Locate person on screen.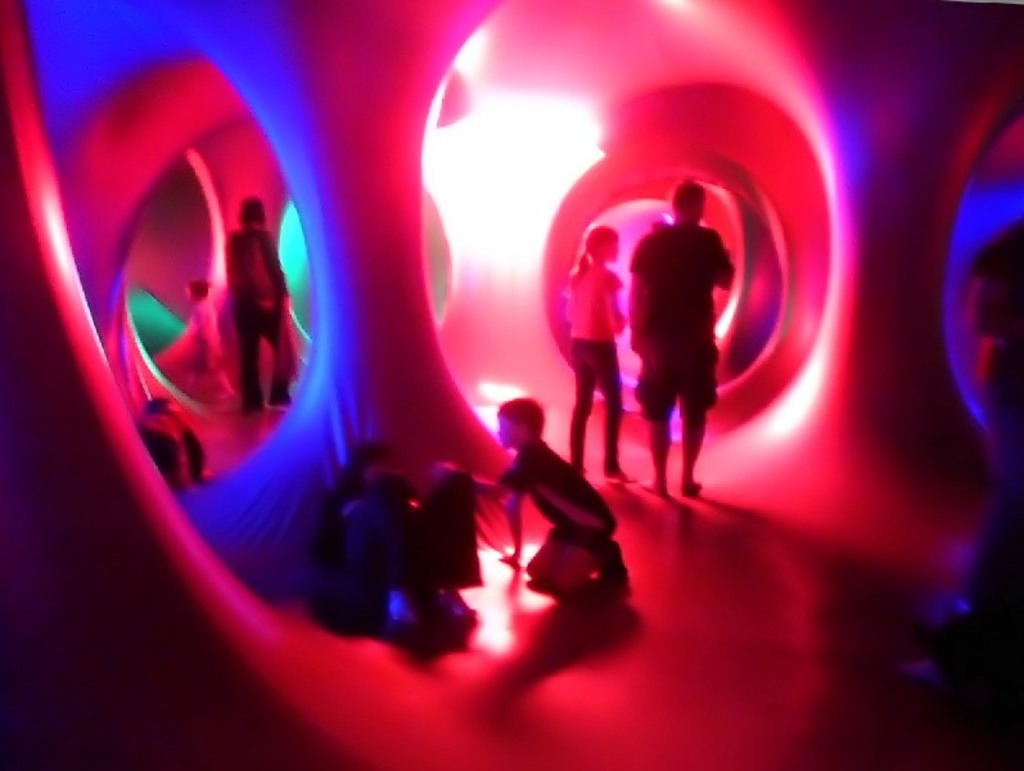
On screen at locate(238, 195, 298, 409).
